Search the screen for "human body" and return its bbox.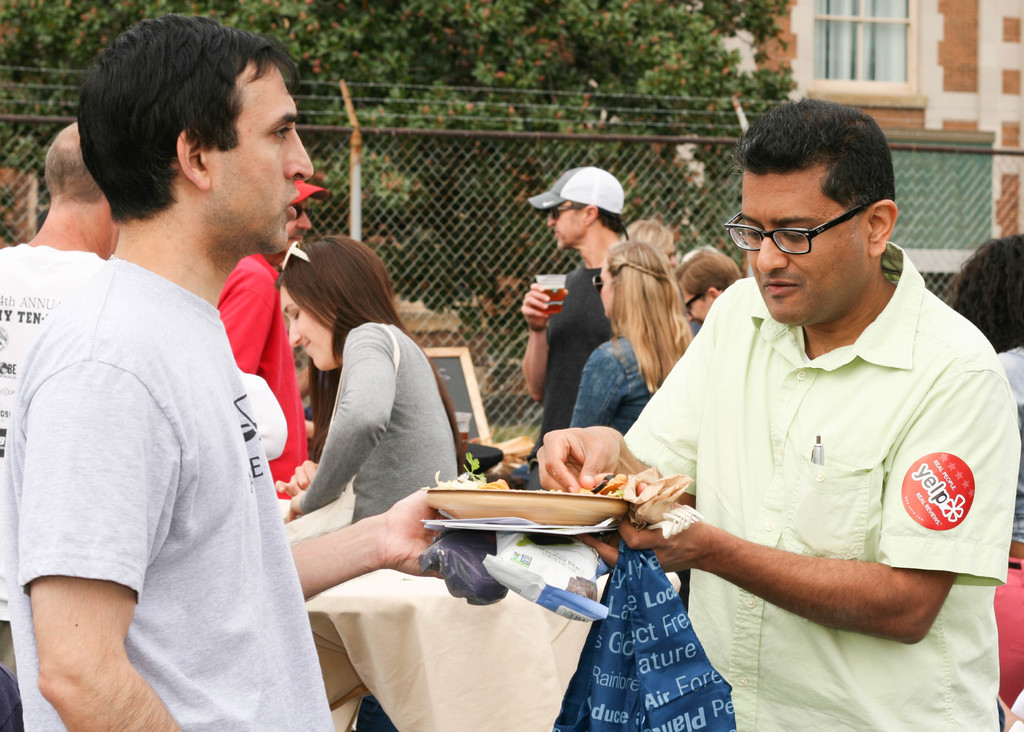
Found: pyautogui.locateOnScreen(278, 238, 463, 518).
